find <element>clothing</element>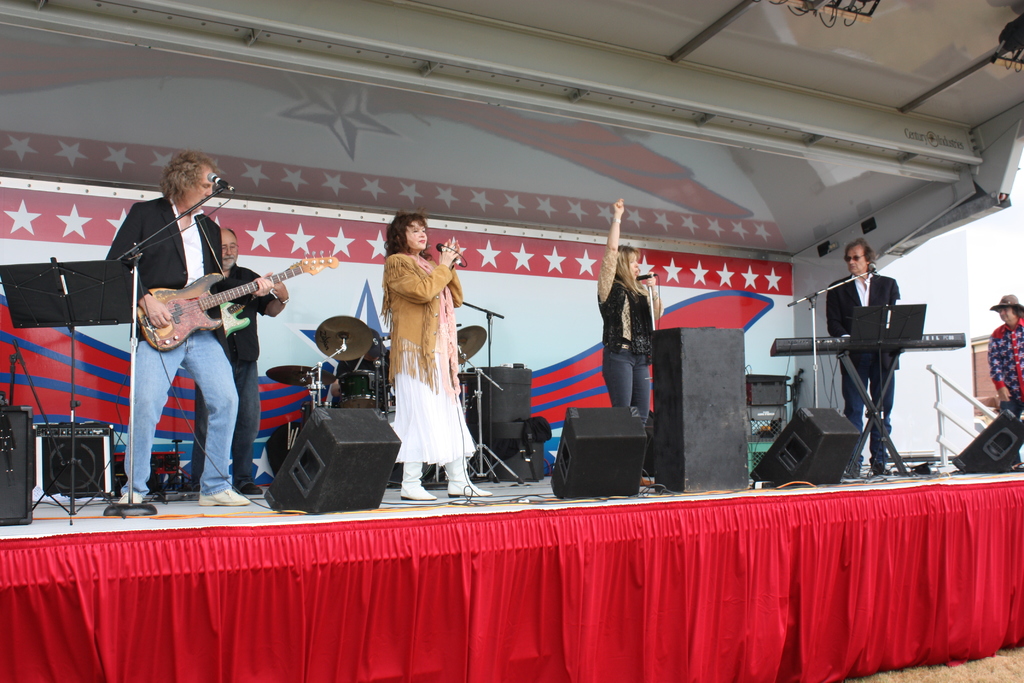
rect(108, 192, 241, 500)
